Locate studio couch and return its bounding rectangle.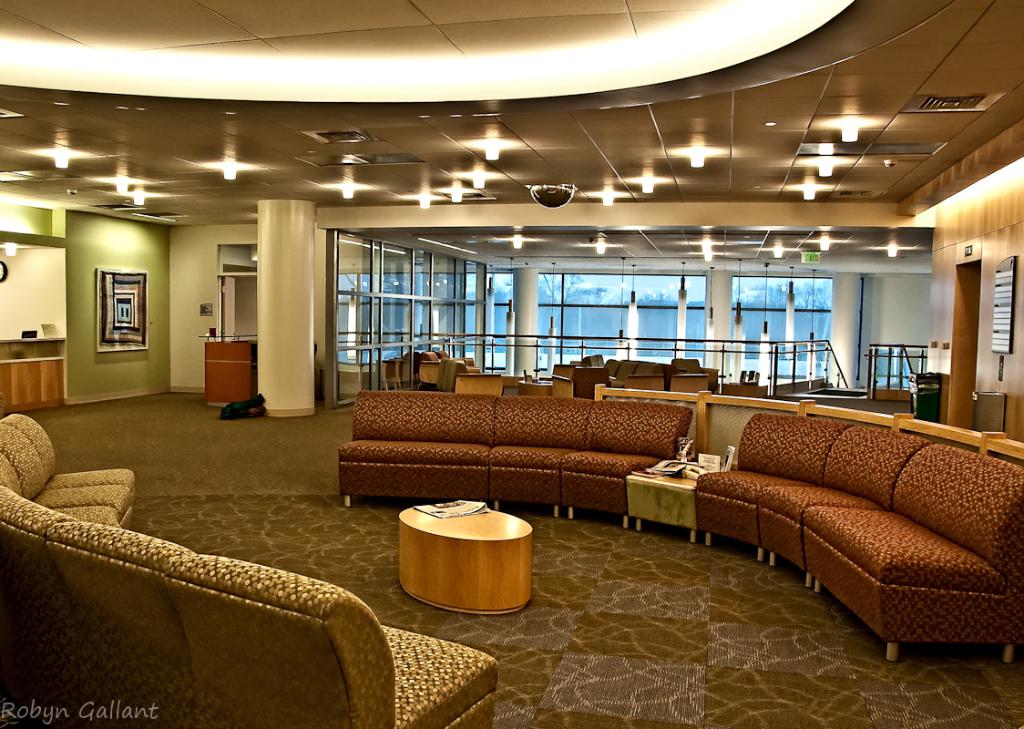
box(691, 410, 1023, 668).
